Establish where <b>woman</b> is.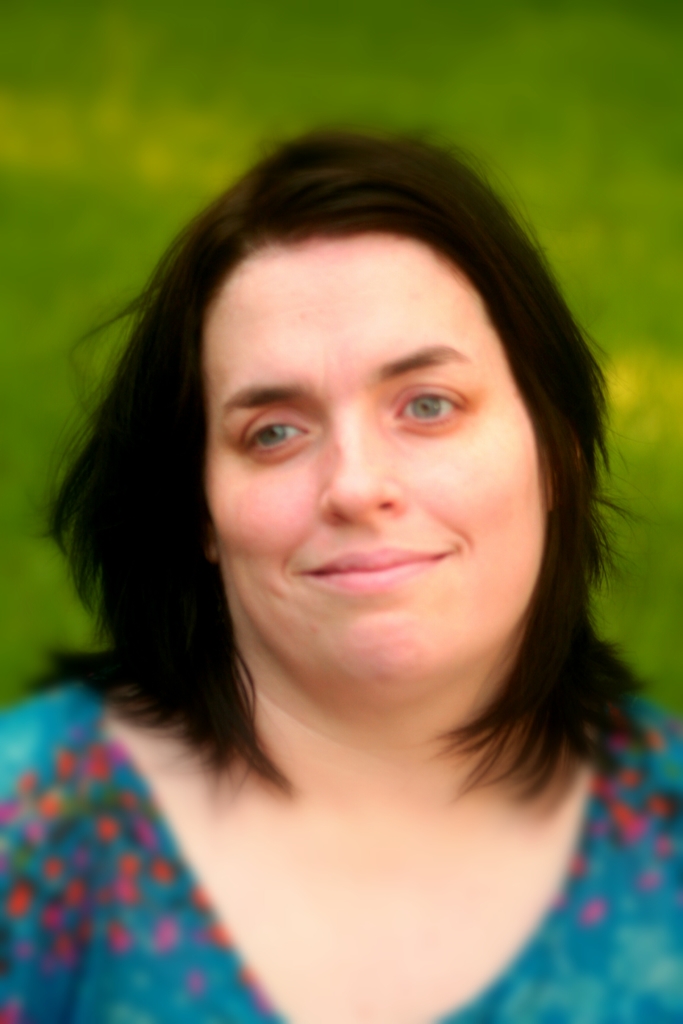
Established at detection(0, 107, 682, 1015).
